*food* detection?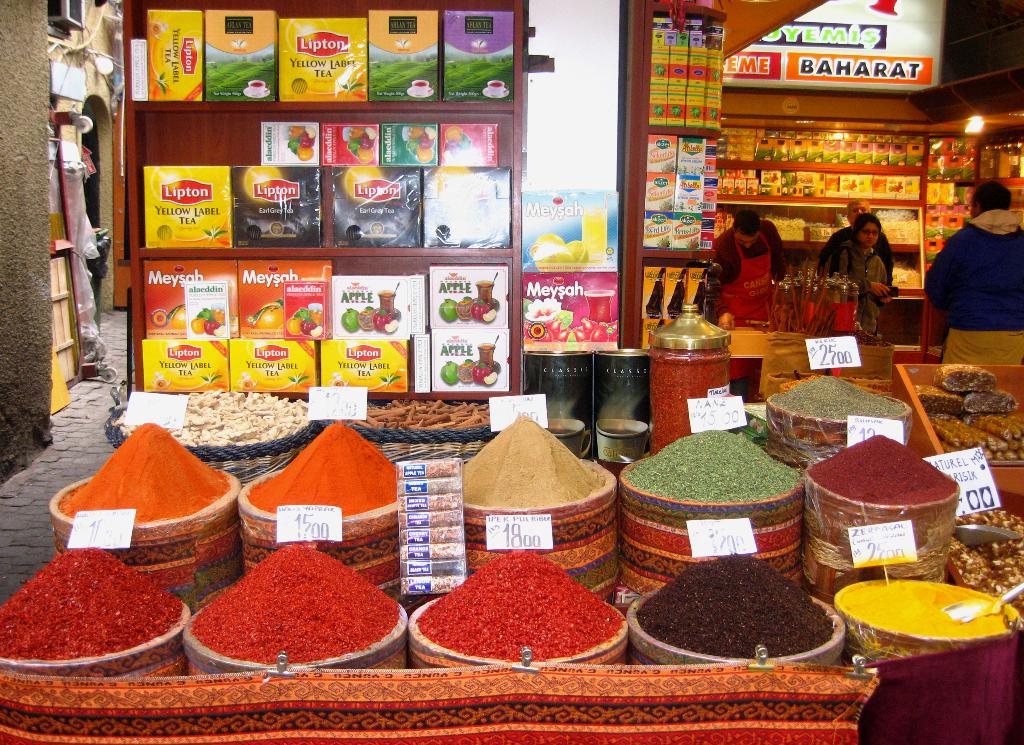
pyautogui.locateOnScreen(912, 382, 964, 420)
